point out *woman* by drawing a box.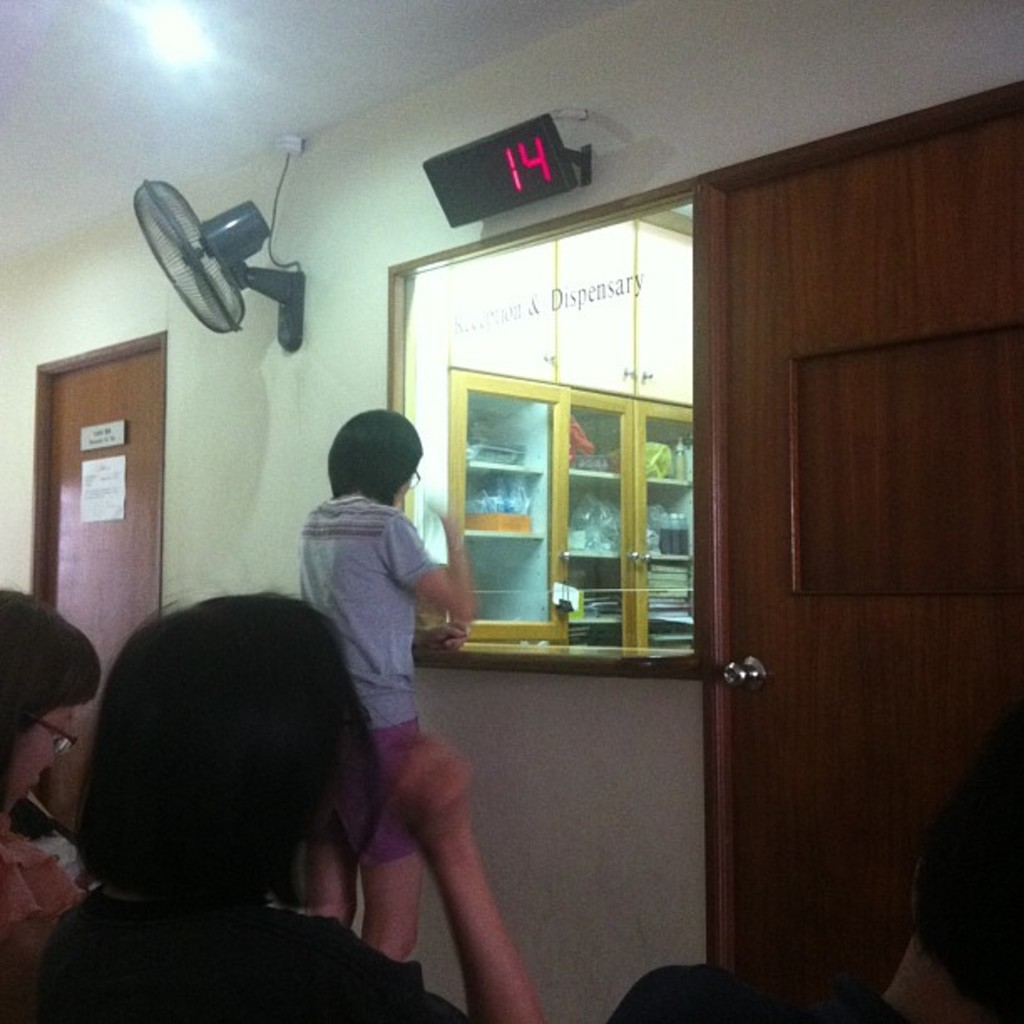
{"left": 294, "top": 405, "right": 479, "bottom": 935}.
